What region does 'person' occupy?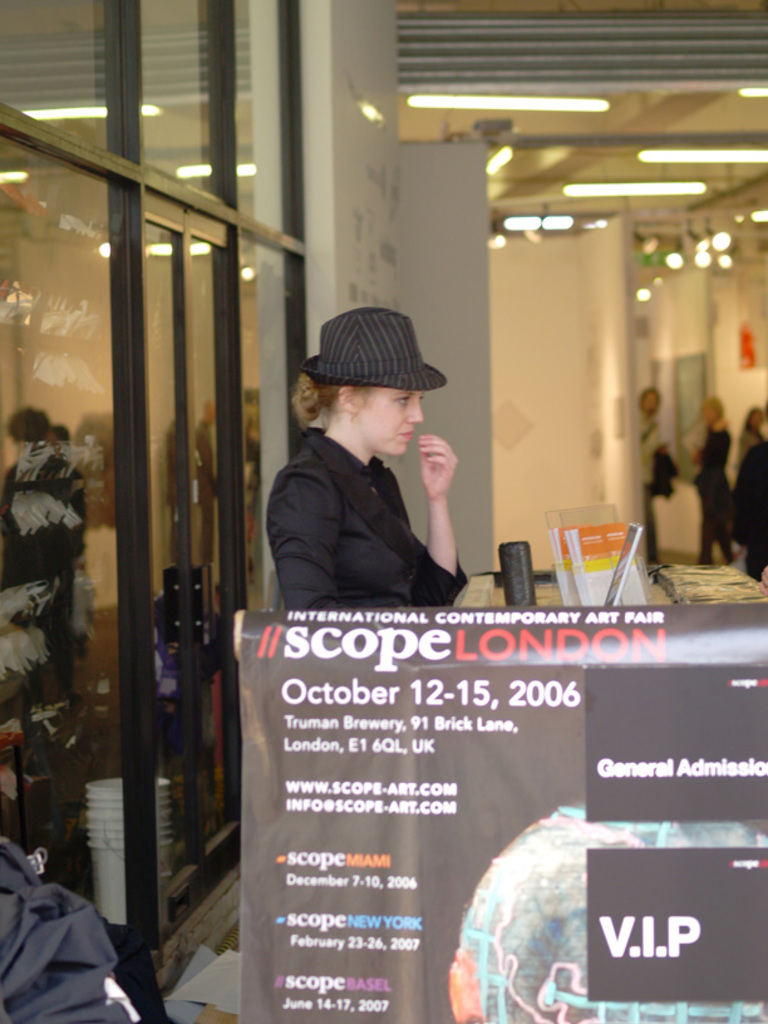
[left=253, top=304, right=492, bottom=636].
